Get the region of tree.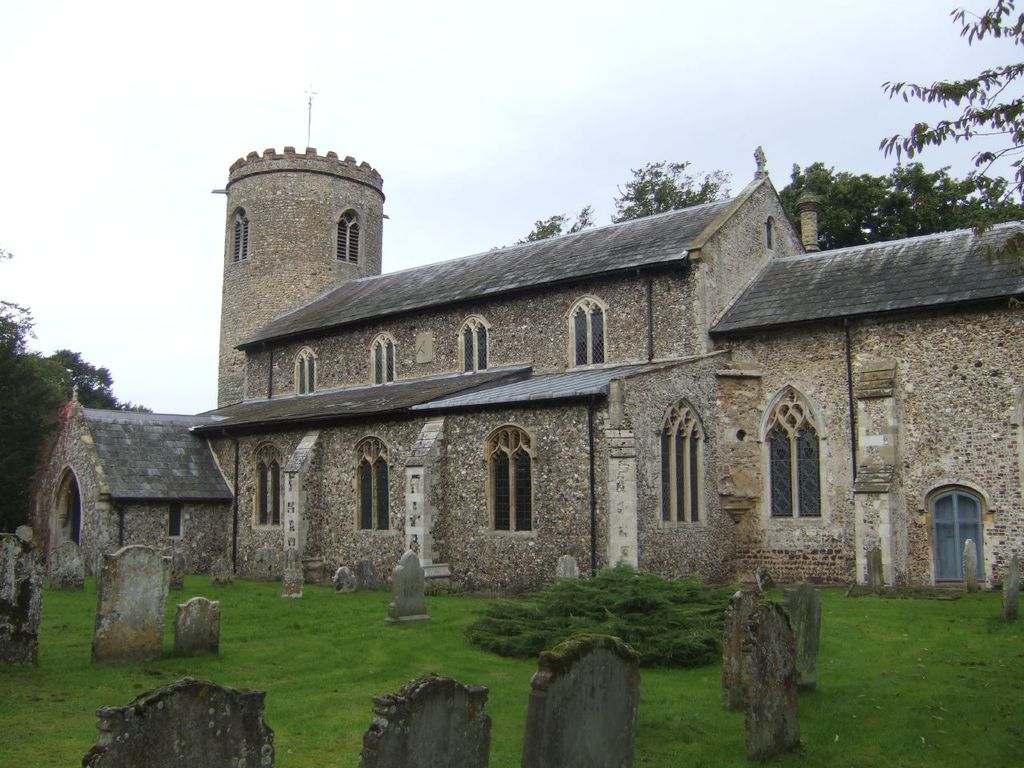
[0, 249, 153, 539].
